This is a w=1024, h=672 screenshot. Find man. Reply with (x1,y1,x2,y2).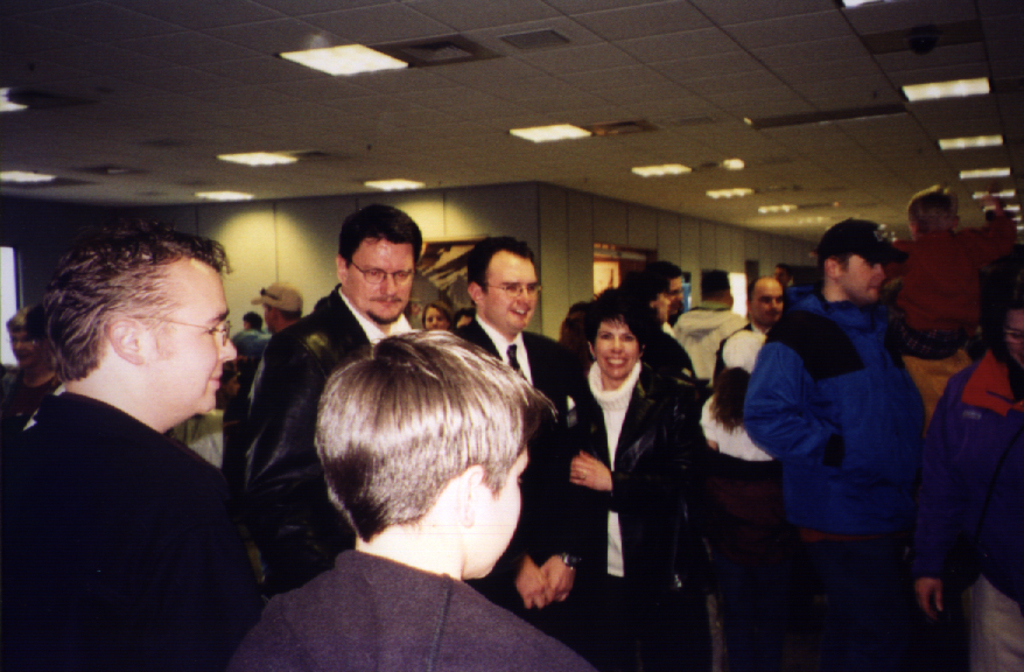
(657,258,685,314).
